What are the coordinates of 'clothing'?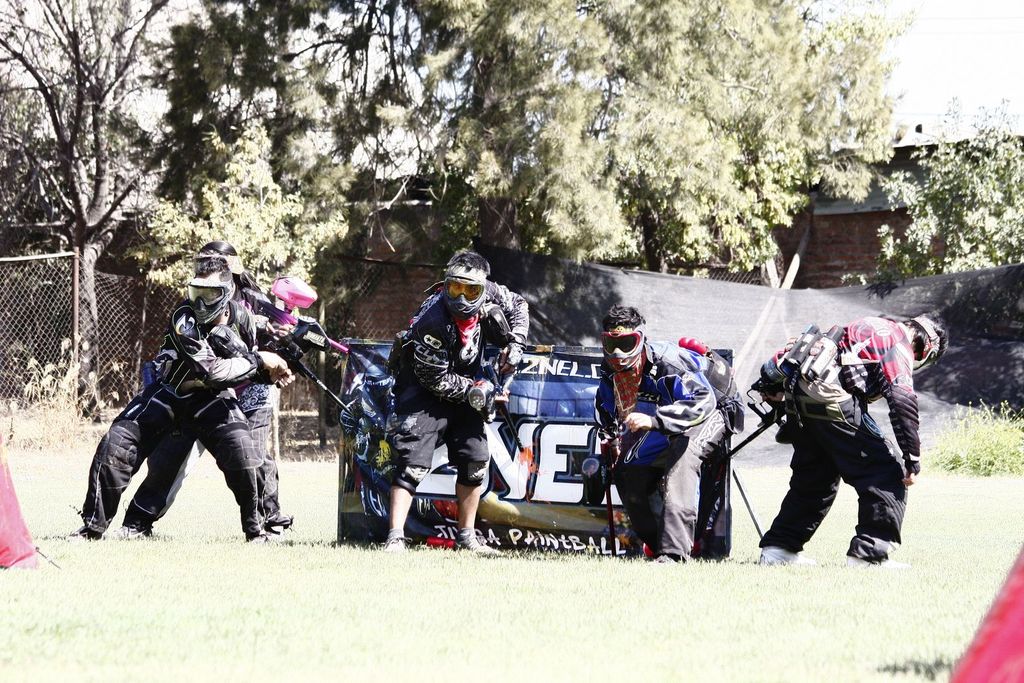
758, 313, 930, 570.
